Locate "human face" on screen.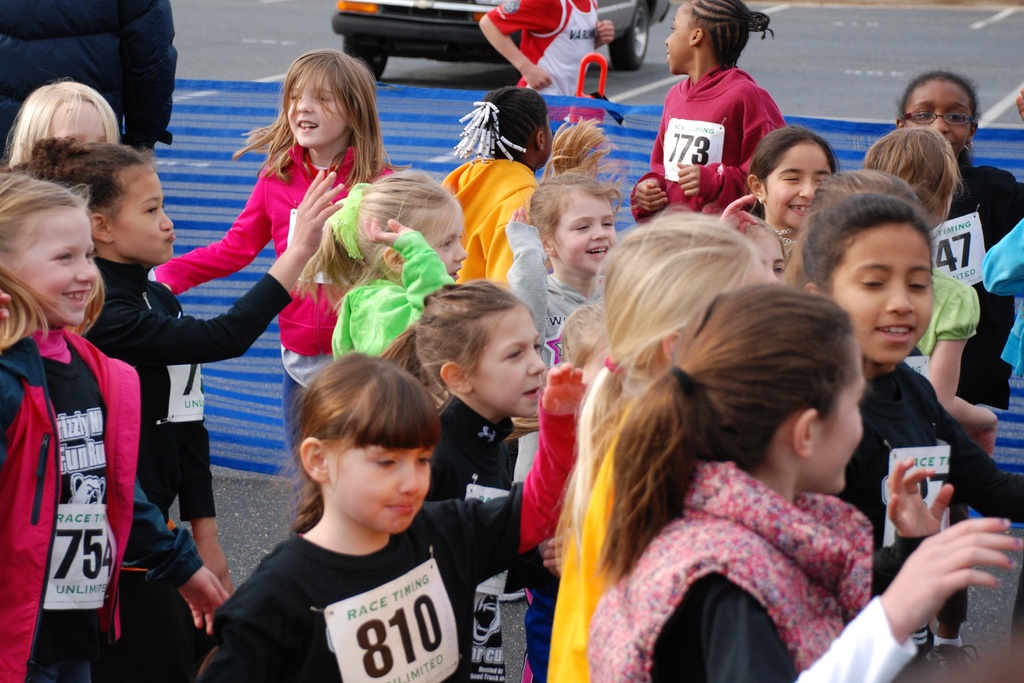
On screen at 906 82 971 147.
